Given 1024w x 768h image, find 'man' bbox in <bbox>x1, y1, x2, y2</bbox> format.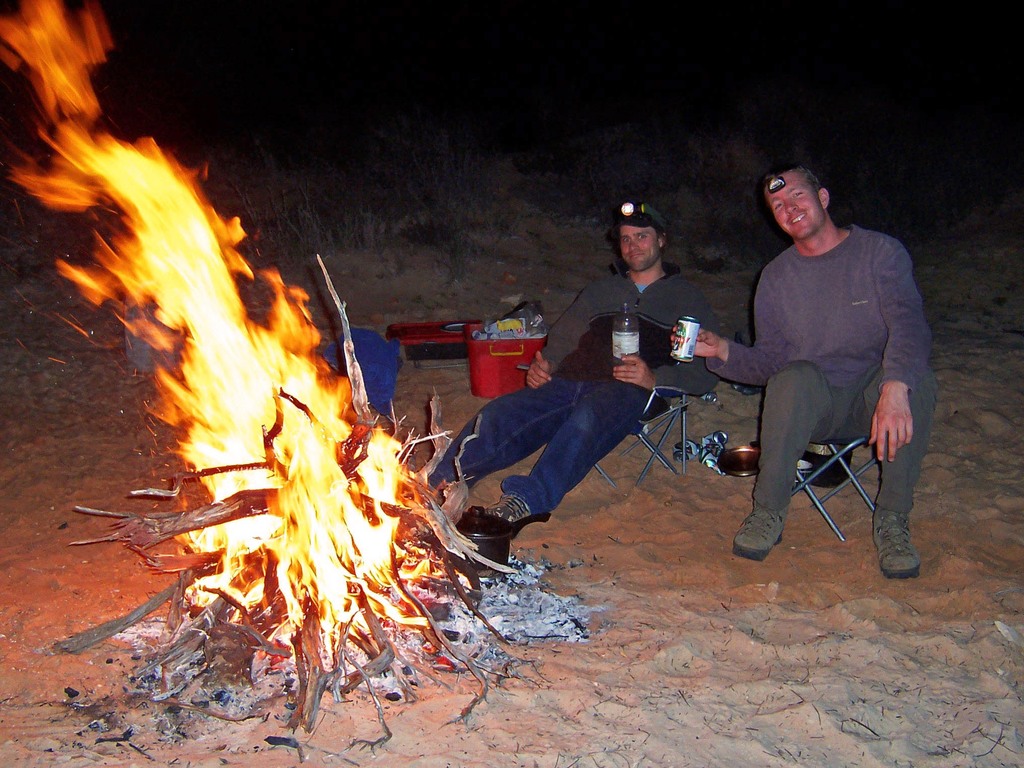
<bbox>666, 156, 934, 586</bbox>.
